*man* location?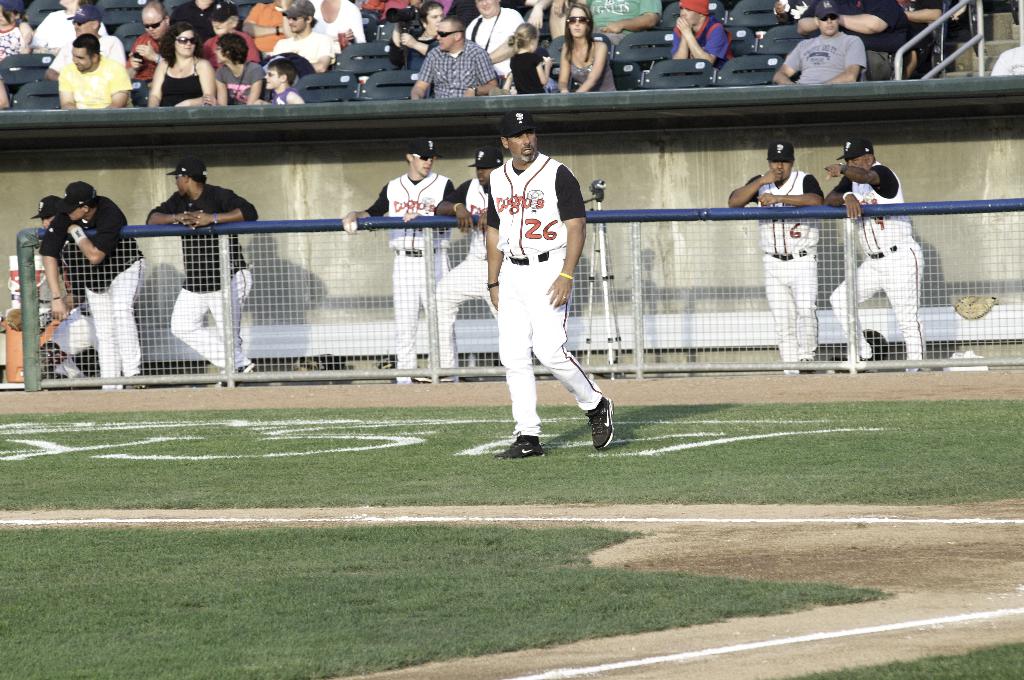
region(177, 0, 243, 50)
